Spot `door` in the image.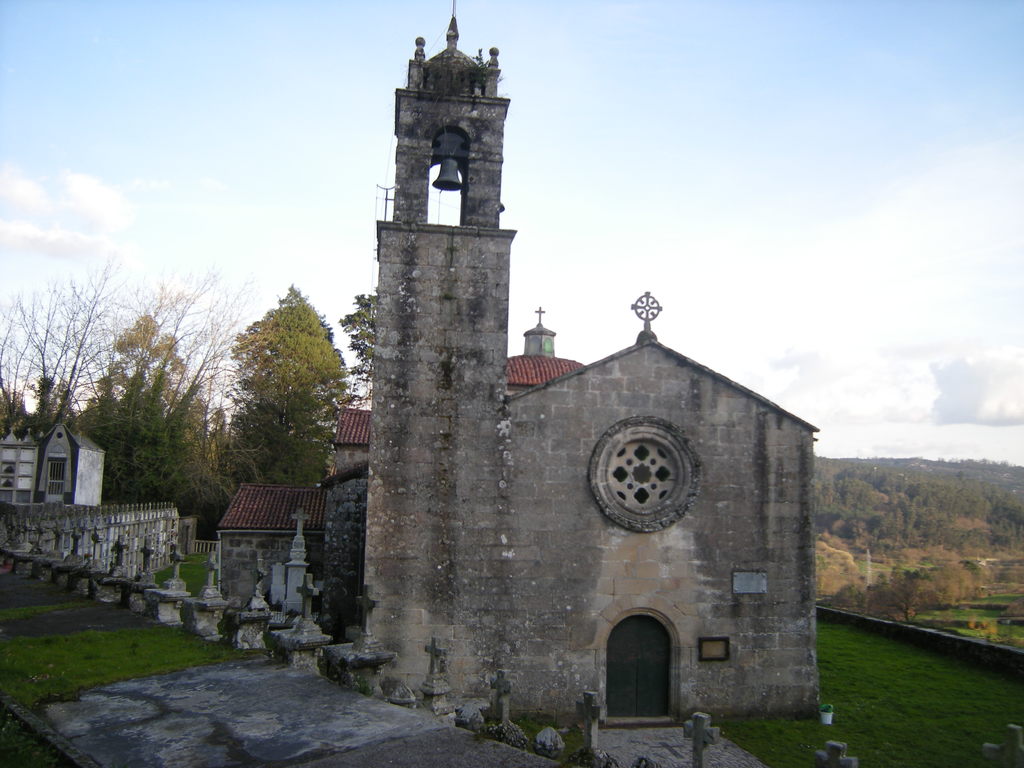
`door` found at 611,616,673,725.
